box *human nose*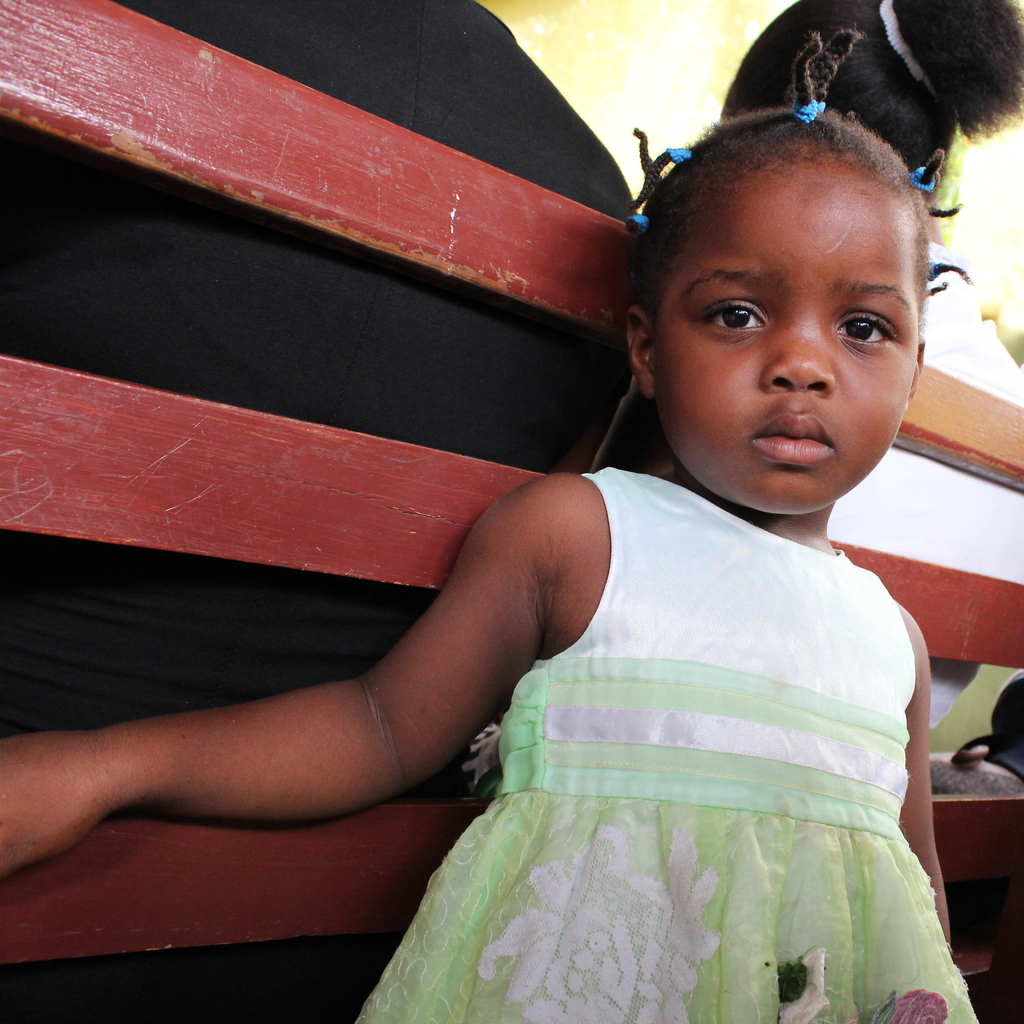
759/289/838/394
